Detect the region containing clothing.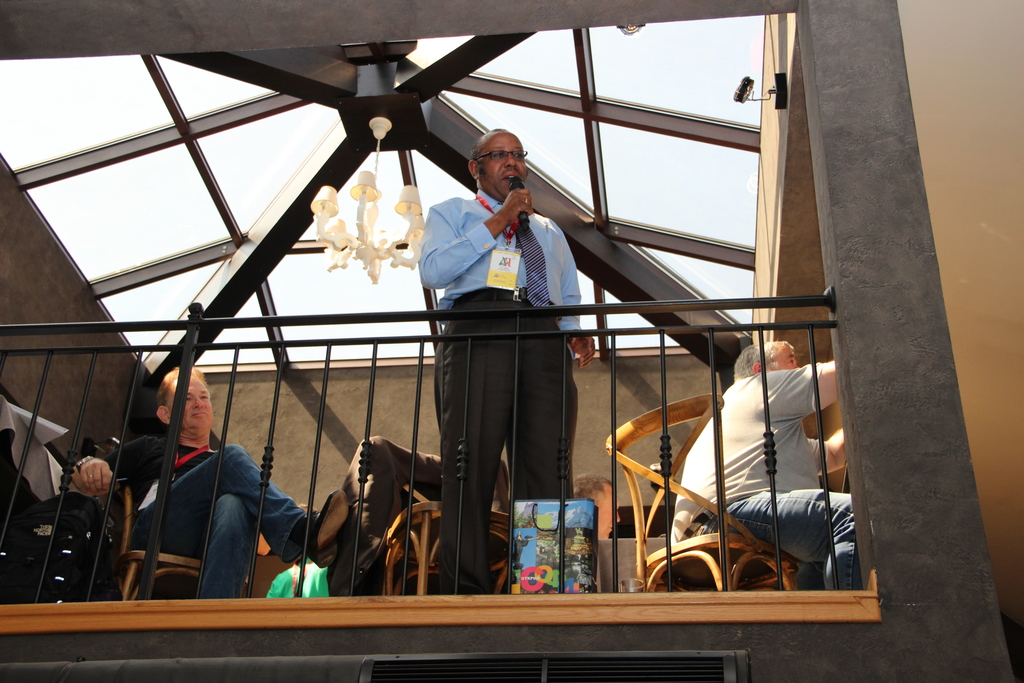
crop(141, 395, 292, 604).
